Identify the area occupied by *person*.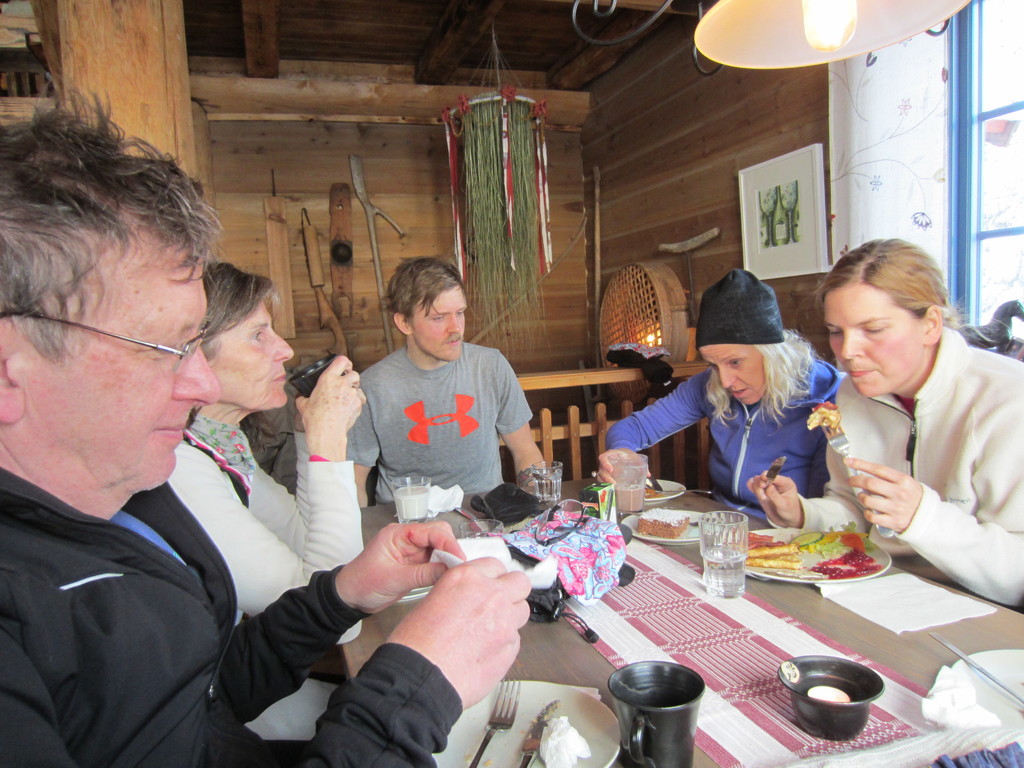
Area: [x1=599, y1=262, x2=860, y2=522].
